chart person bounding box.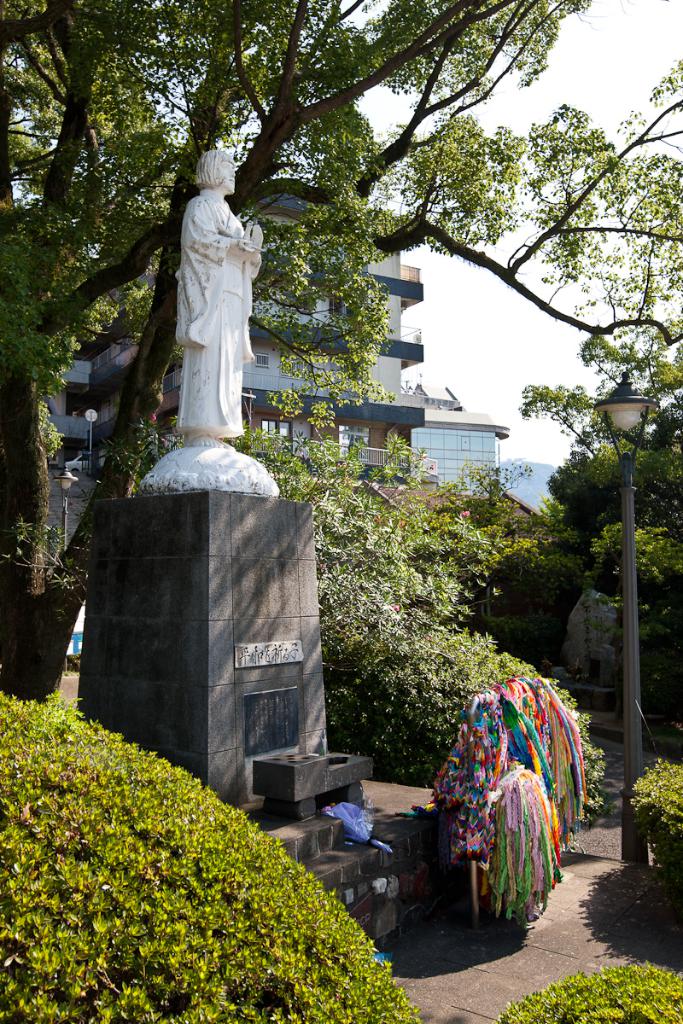
Charted: left=163, top=133, right=254, bottom=456.
